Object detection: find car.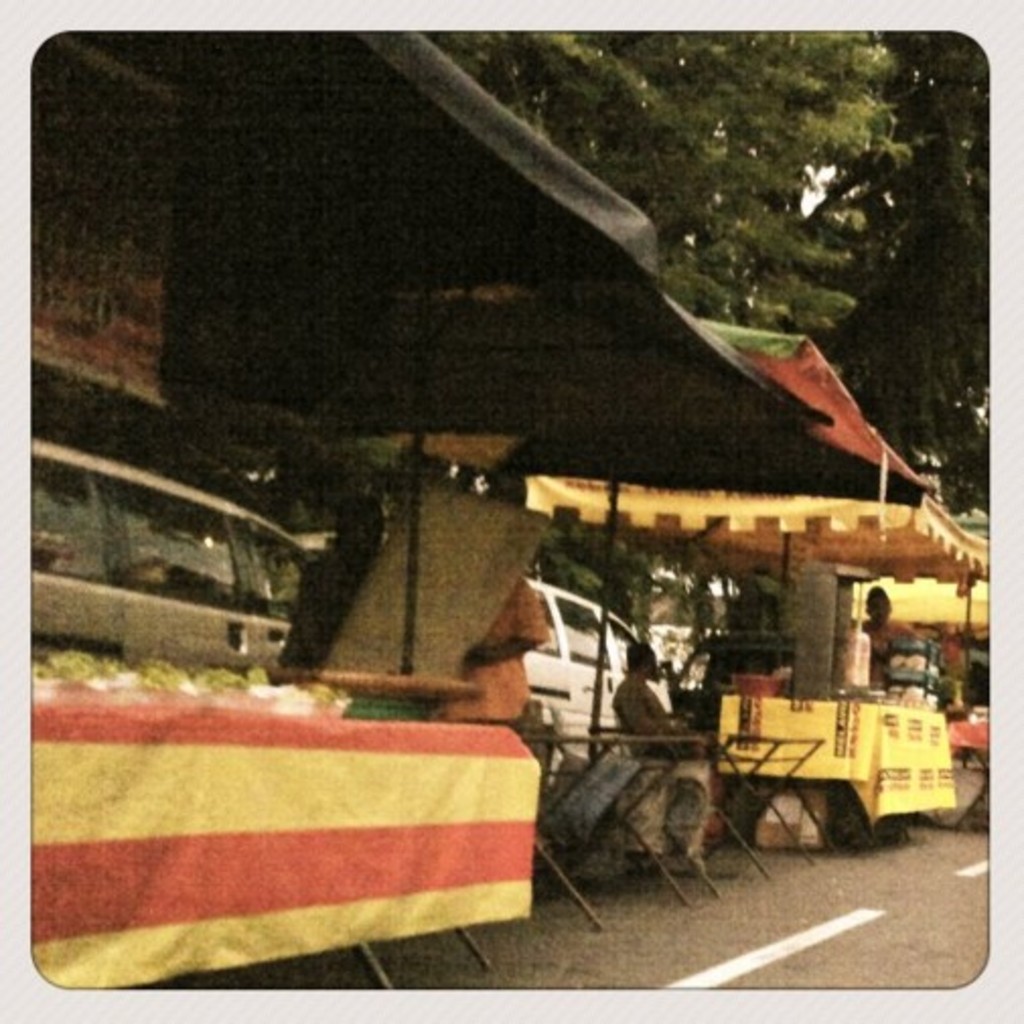
x1=30 y1=438 x2=314 y2=675.
